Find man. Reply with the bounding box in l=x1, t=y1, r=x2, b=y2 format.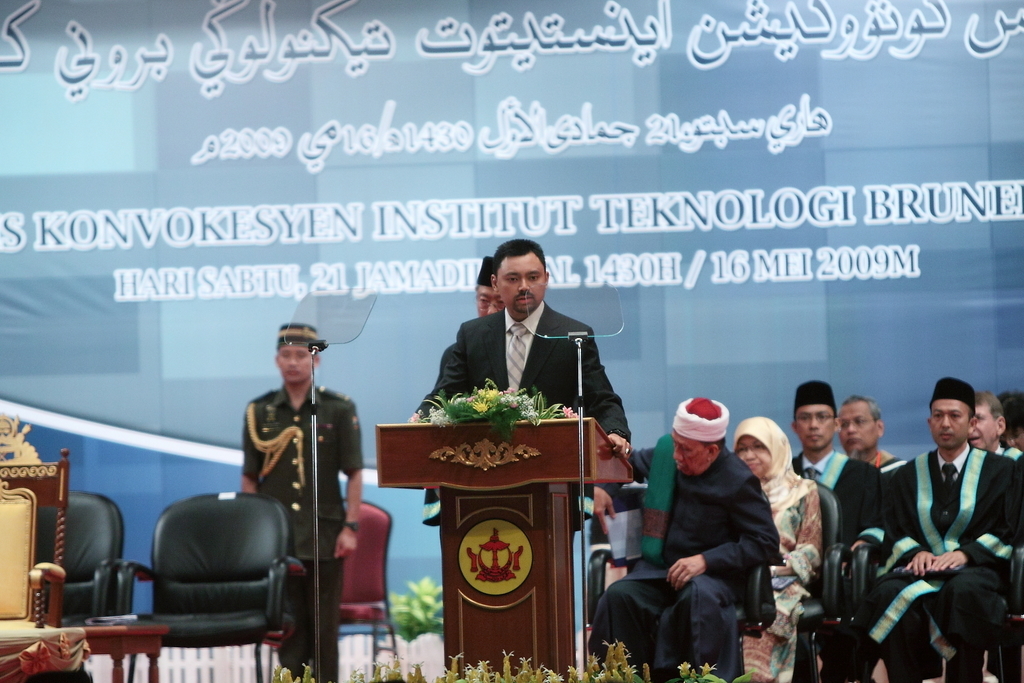
l=409, t=251, r=505, b=414.
